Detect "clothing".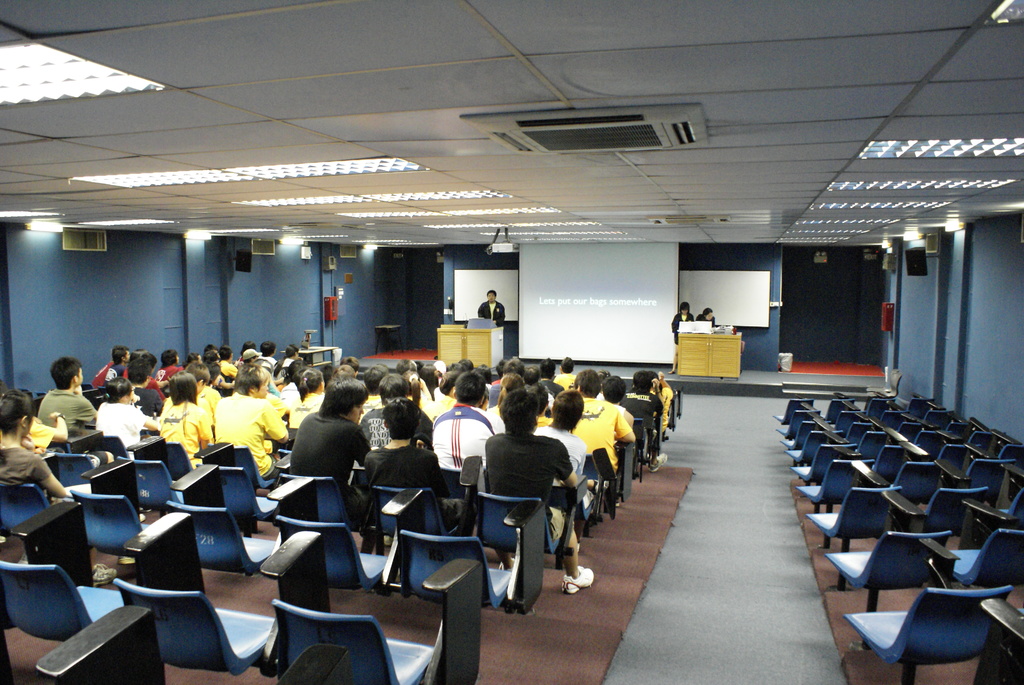
Detected at [156, 361, 178, 385].
